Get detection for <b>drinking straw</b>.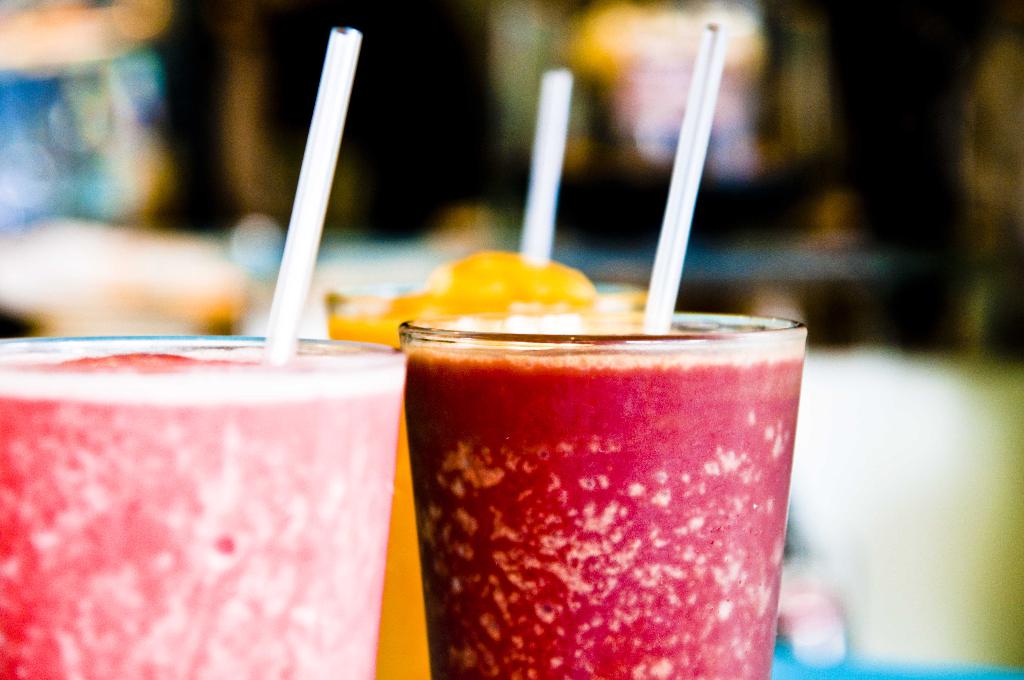
Detection: rect(646, 17, 721, 336).
